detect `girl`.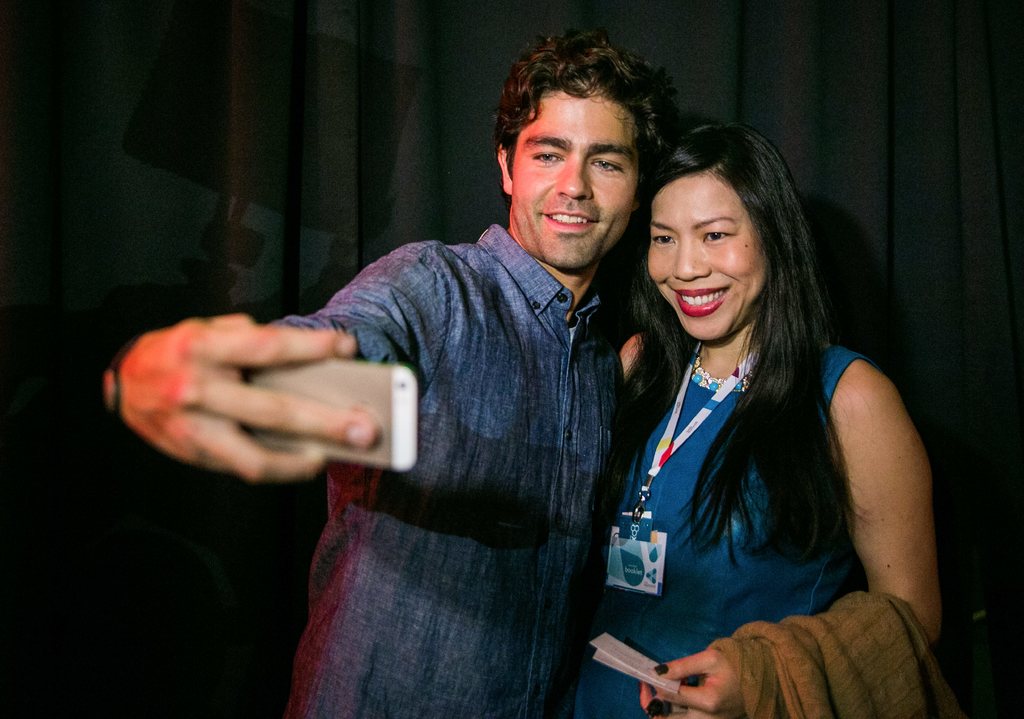
Detected at <bbox>625, 118, 938, 718</bbox>.
